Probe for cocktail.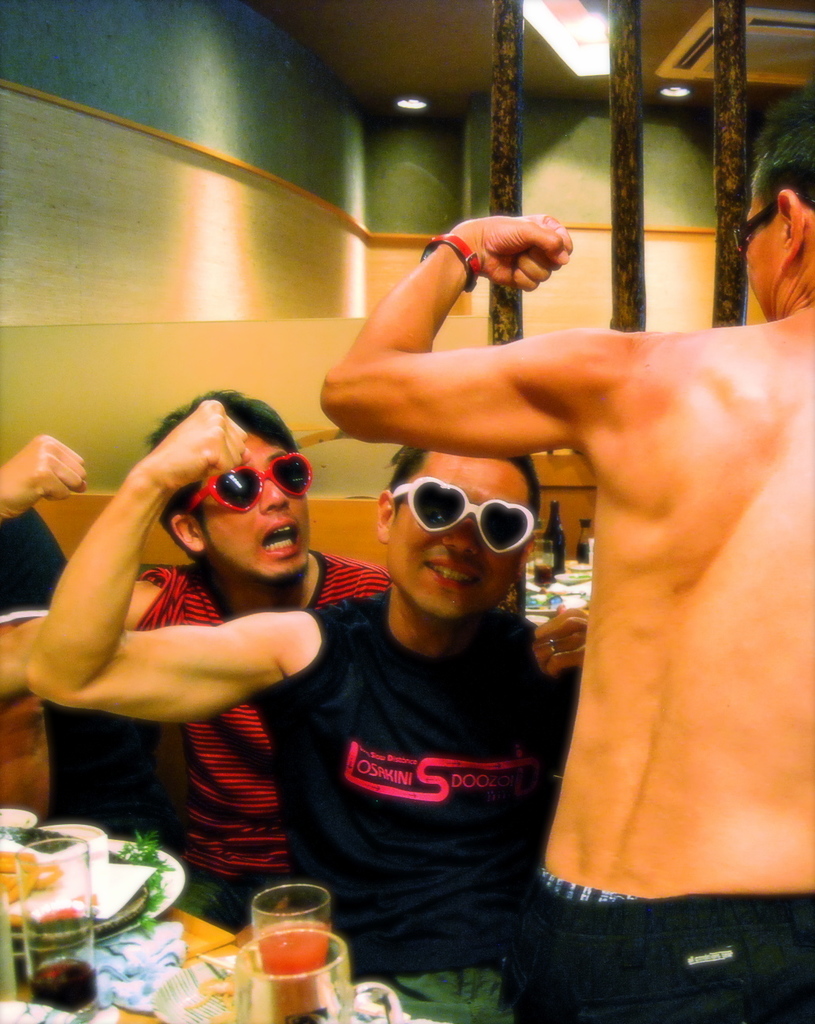
Probe result: [left=11, top=841, right=88, bottom=1008].
